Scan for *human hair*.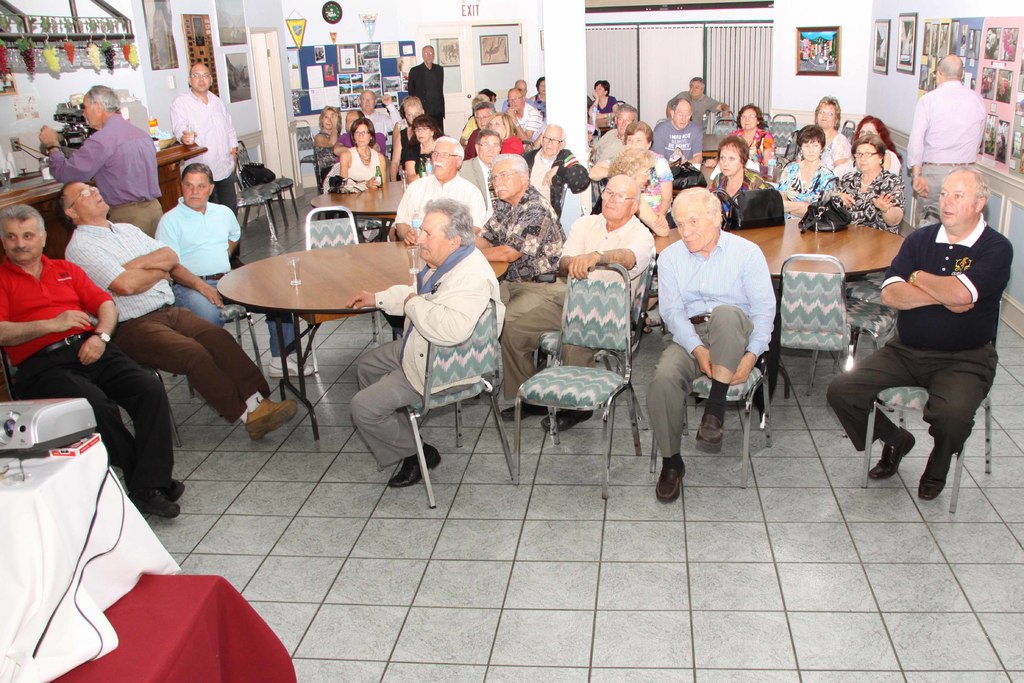
Scan result: 594:80:610:96.
